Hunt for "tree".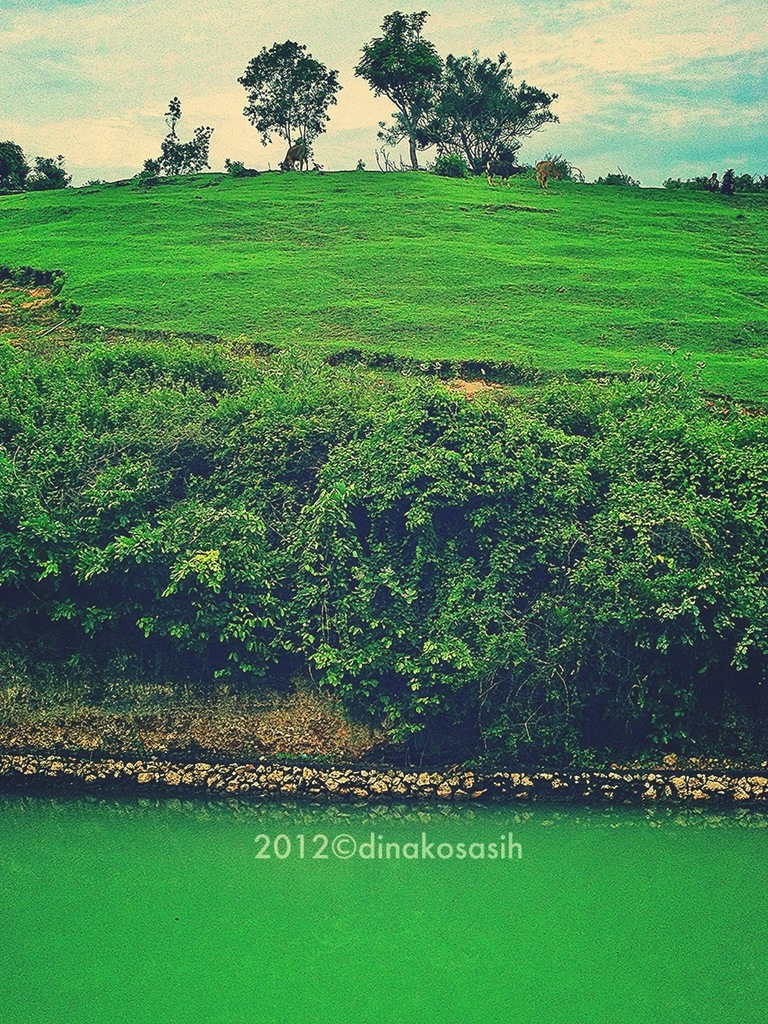
Hunted down at {"x1": 240, "y1": 17, "x2": 344, "y2": 149}.
